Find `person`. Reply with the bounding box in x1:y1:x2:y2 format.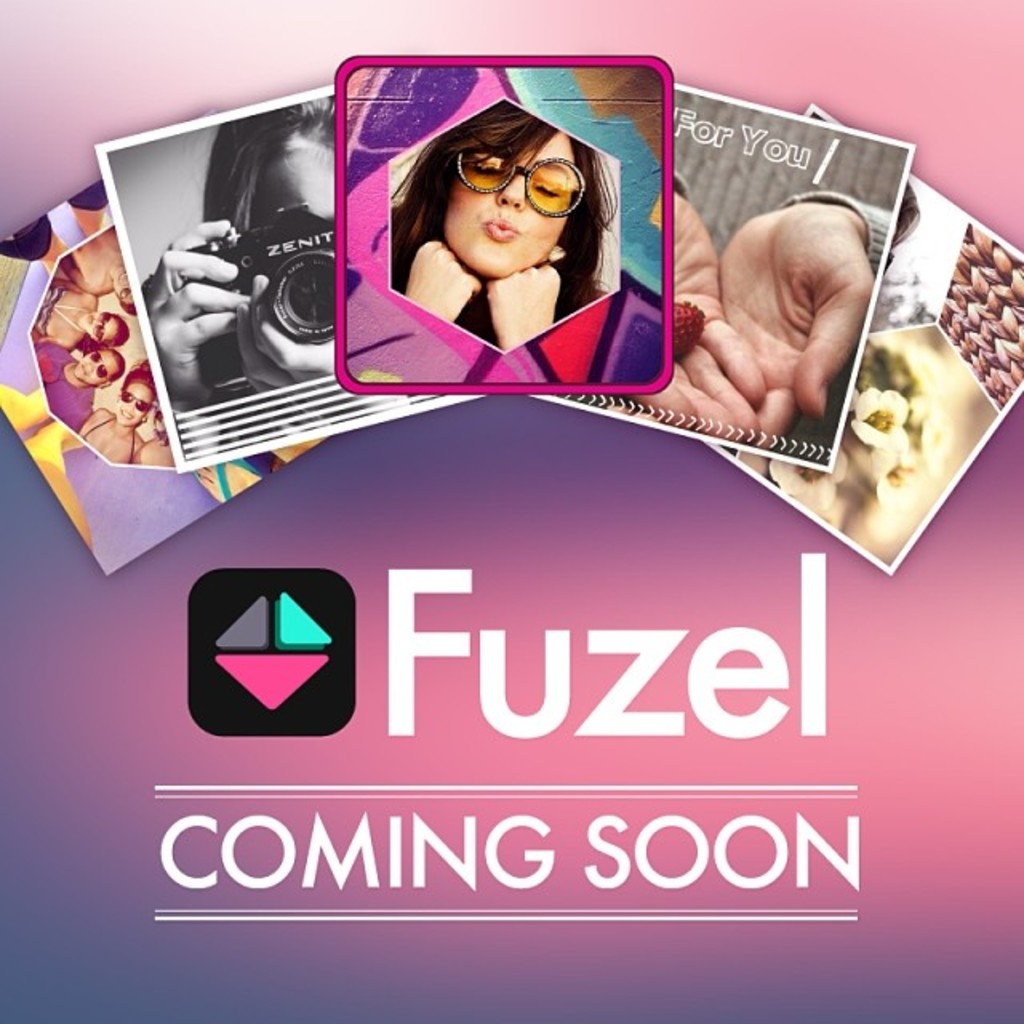
624:190:896:453.
